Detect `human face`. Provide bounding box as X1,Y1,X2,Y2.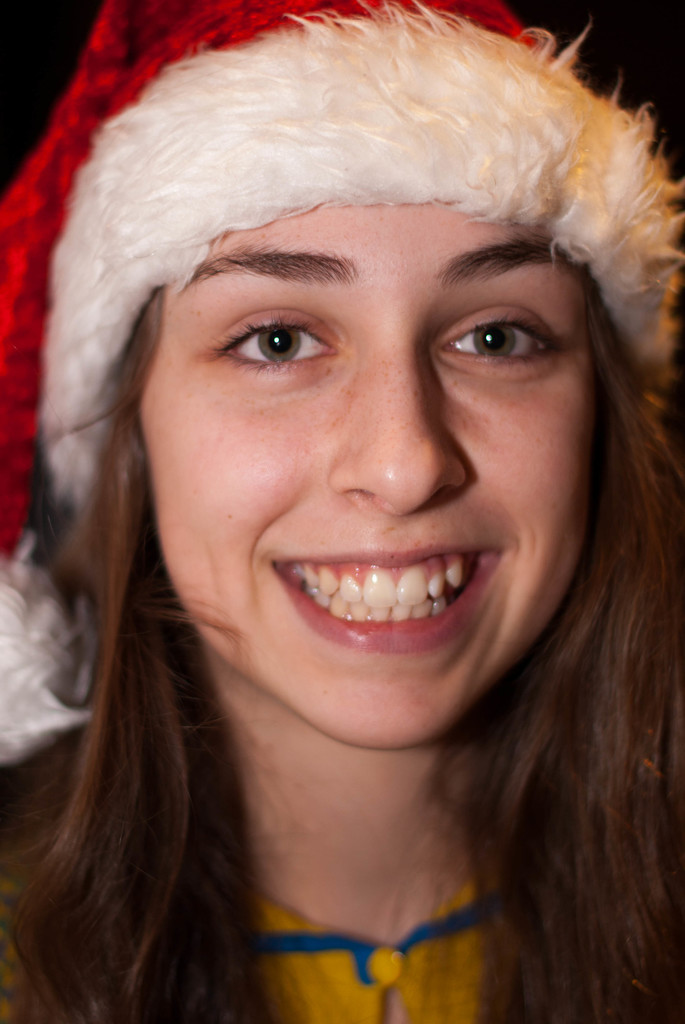
135,202,598,753.
